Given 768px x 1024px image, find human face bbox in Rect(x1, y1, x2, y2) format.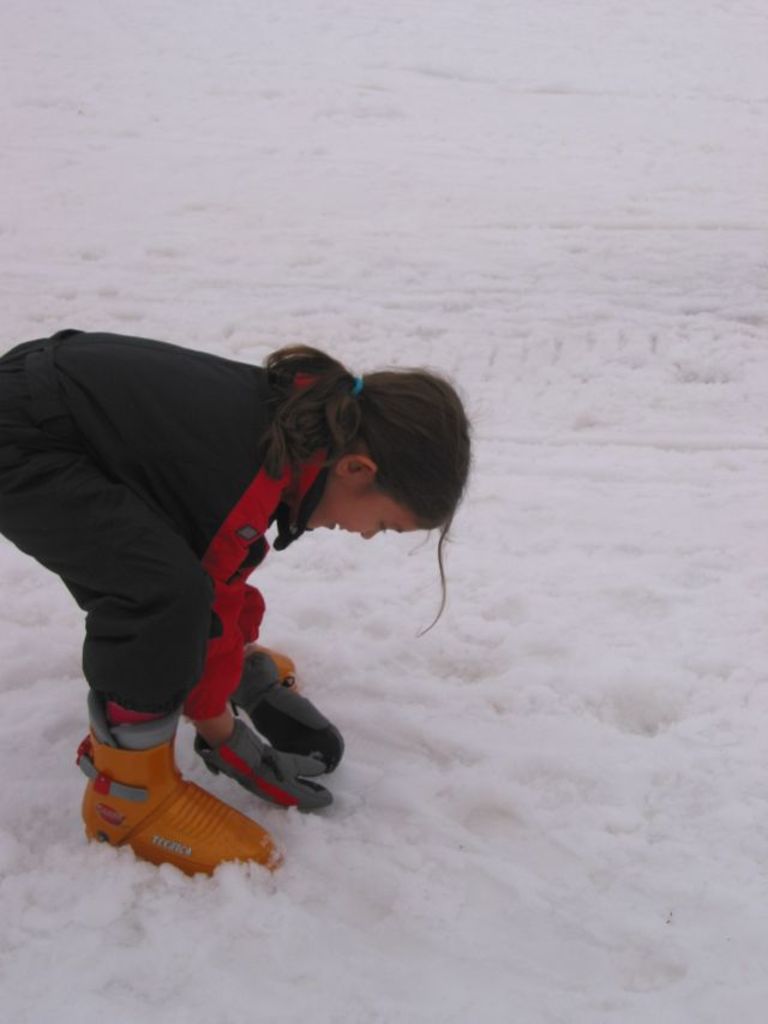
Rect(306, 486, 421, 541).
